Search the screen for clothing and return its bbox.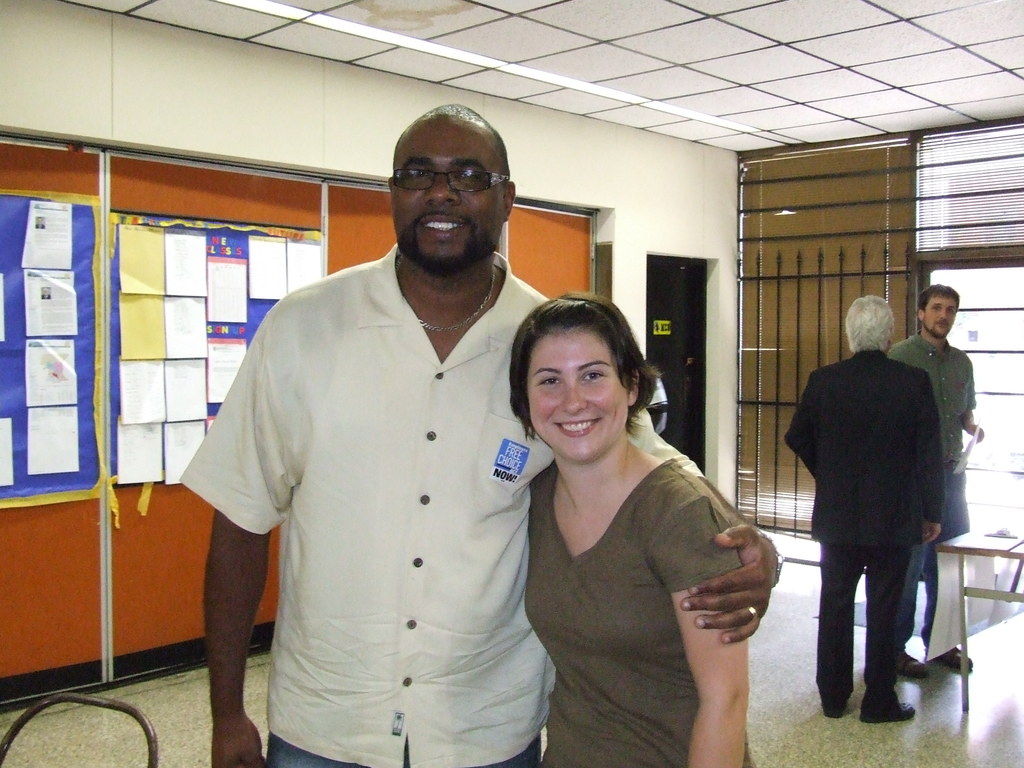
Found: region(522, 460, 751, 765).
